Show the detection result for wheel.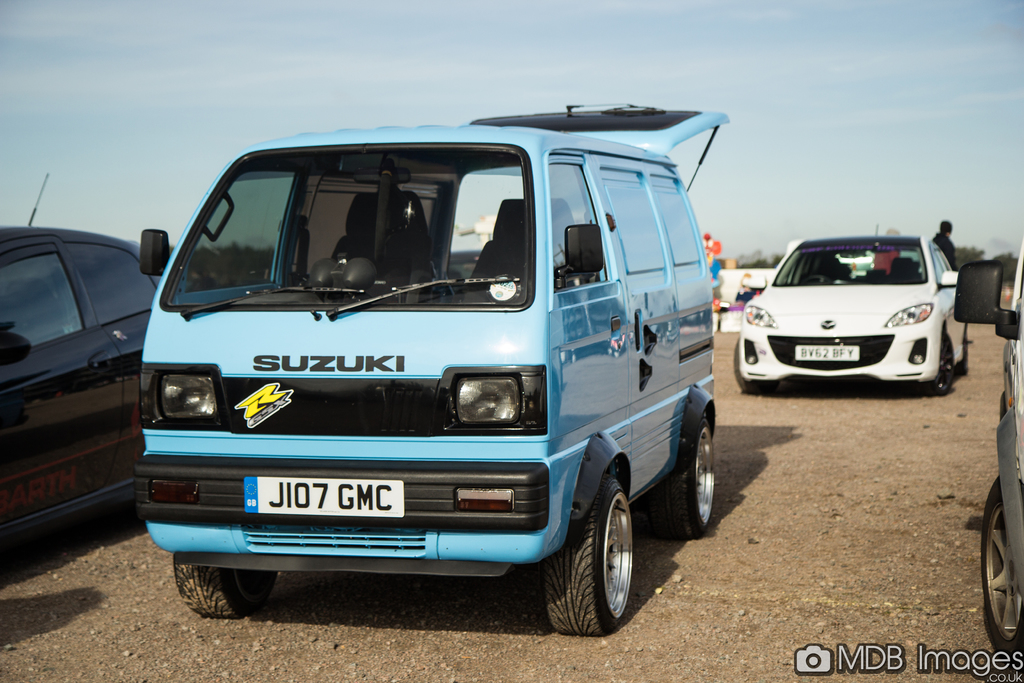
bbox=(667, 409, 726, 536).
